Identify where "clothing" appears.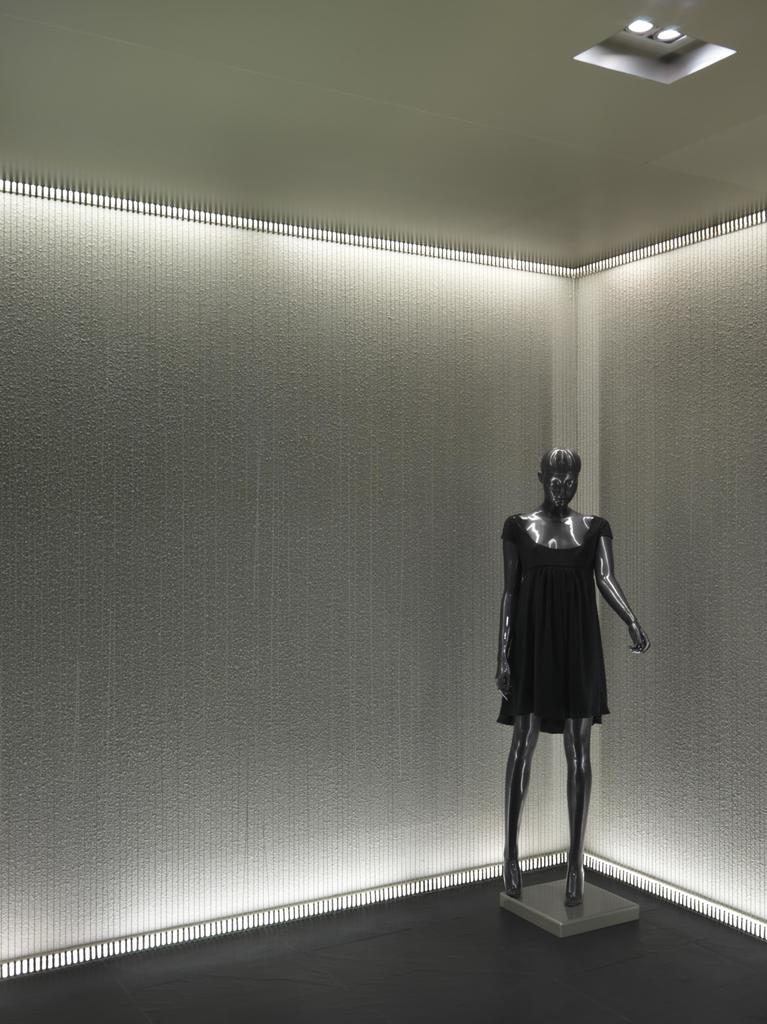
Appears at rect(496, 511, 609, 732).
